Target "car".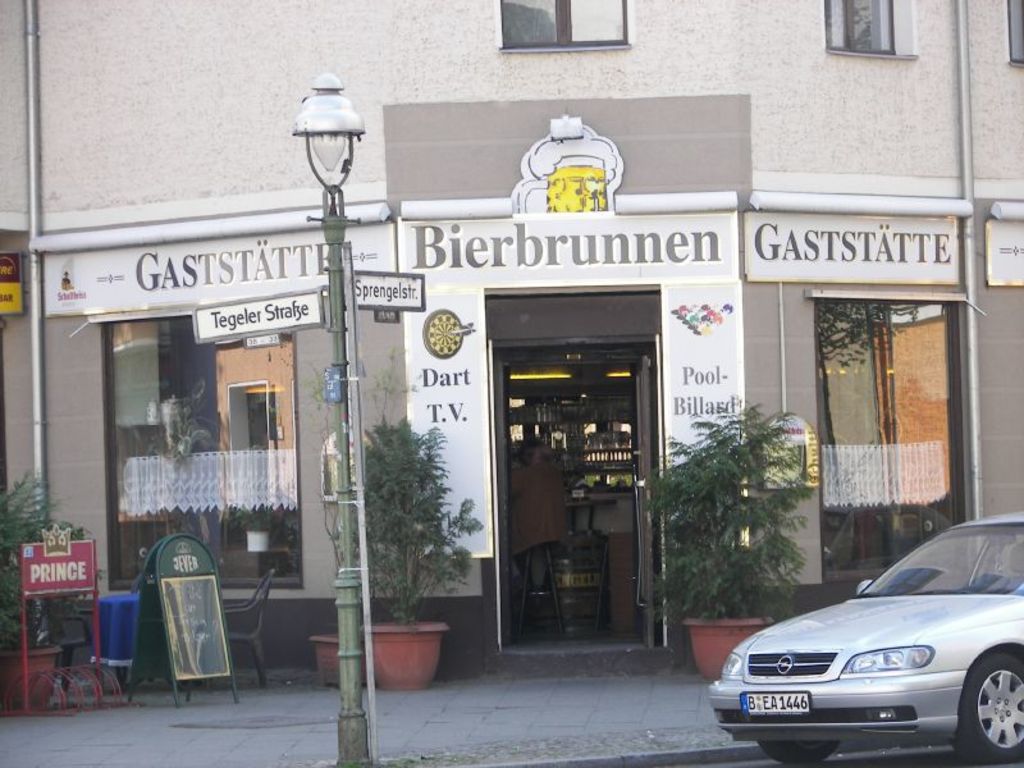
Target region: rect(712, 512, 1023, 767).
